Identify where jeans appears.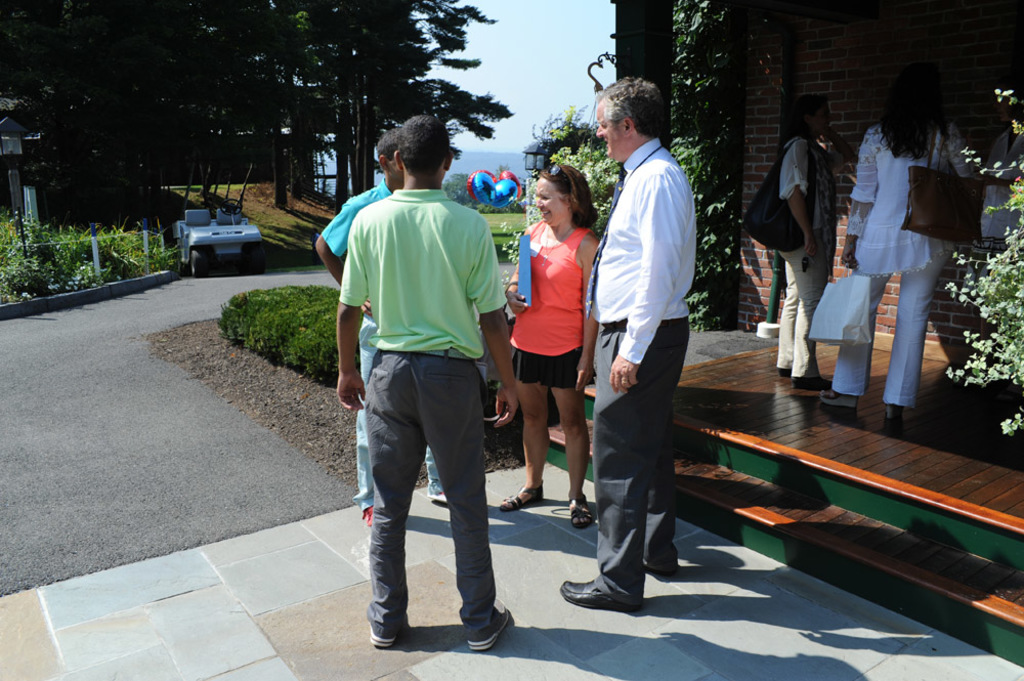
Appears at bbox(352, 345, 441, 511).
